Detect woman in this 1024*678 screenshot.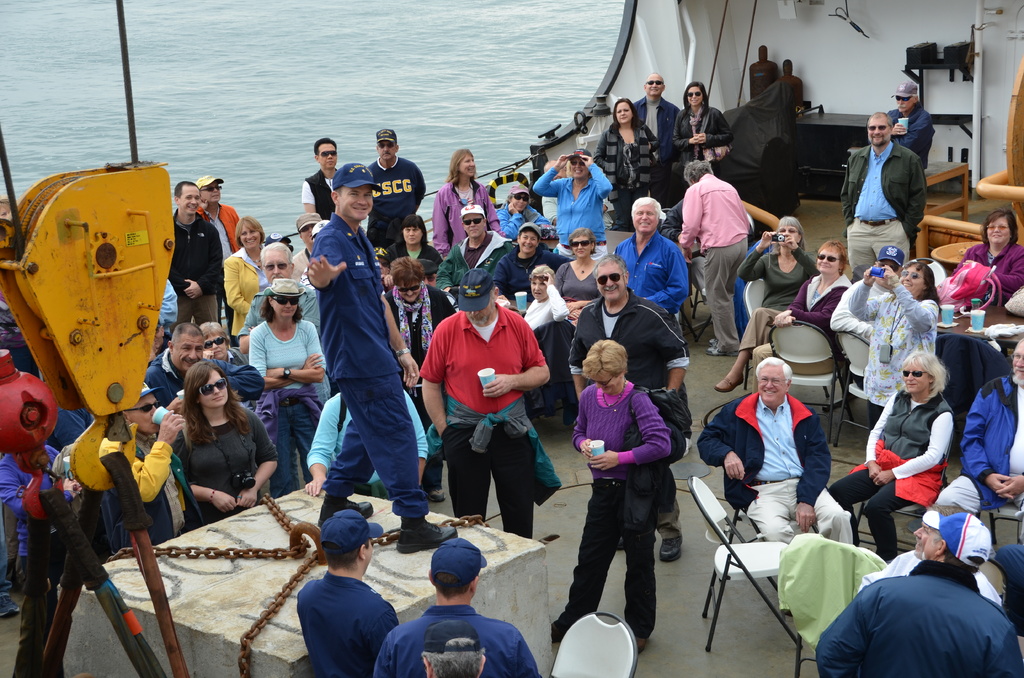
Detection: box=[673, 81, 735, 183].
